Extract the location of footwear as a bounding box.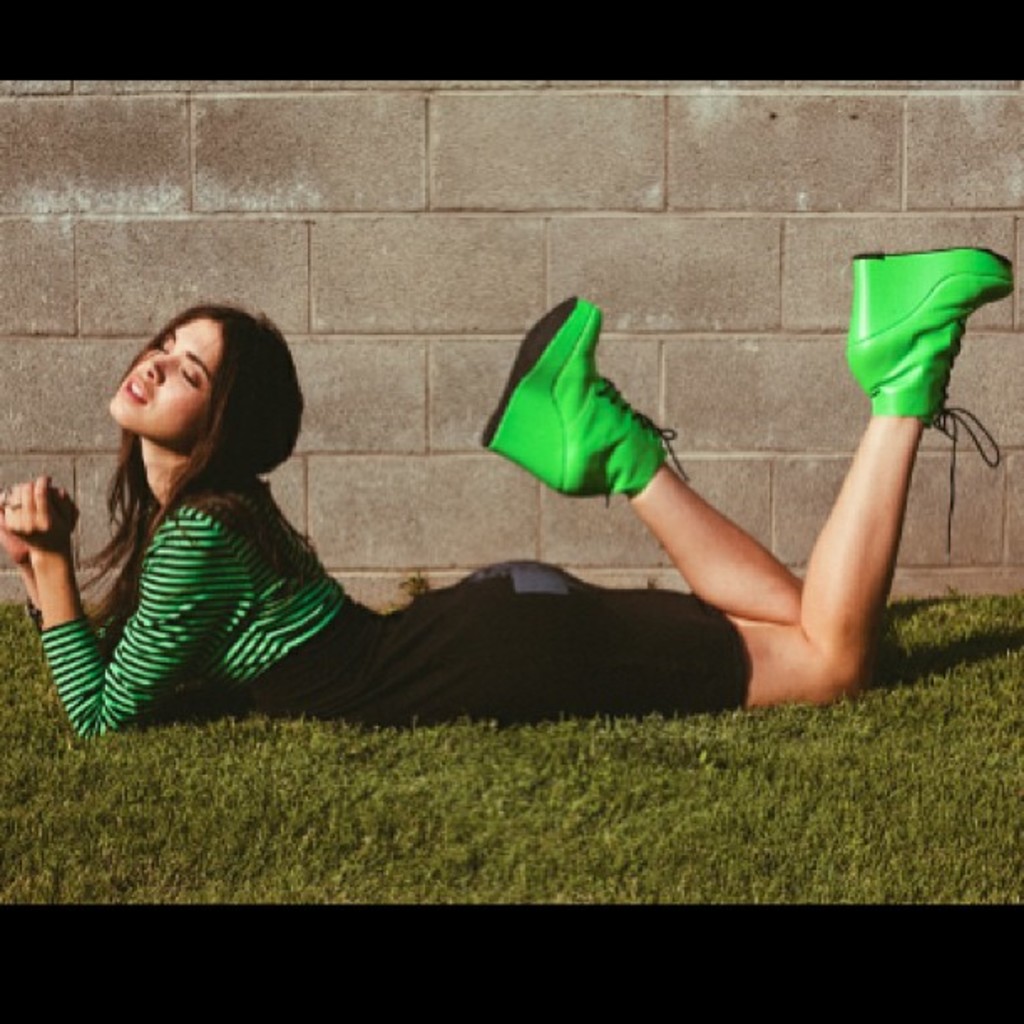
left=482, top=284, right=689, bottom=497.
